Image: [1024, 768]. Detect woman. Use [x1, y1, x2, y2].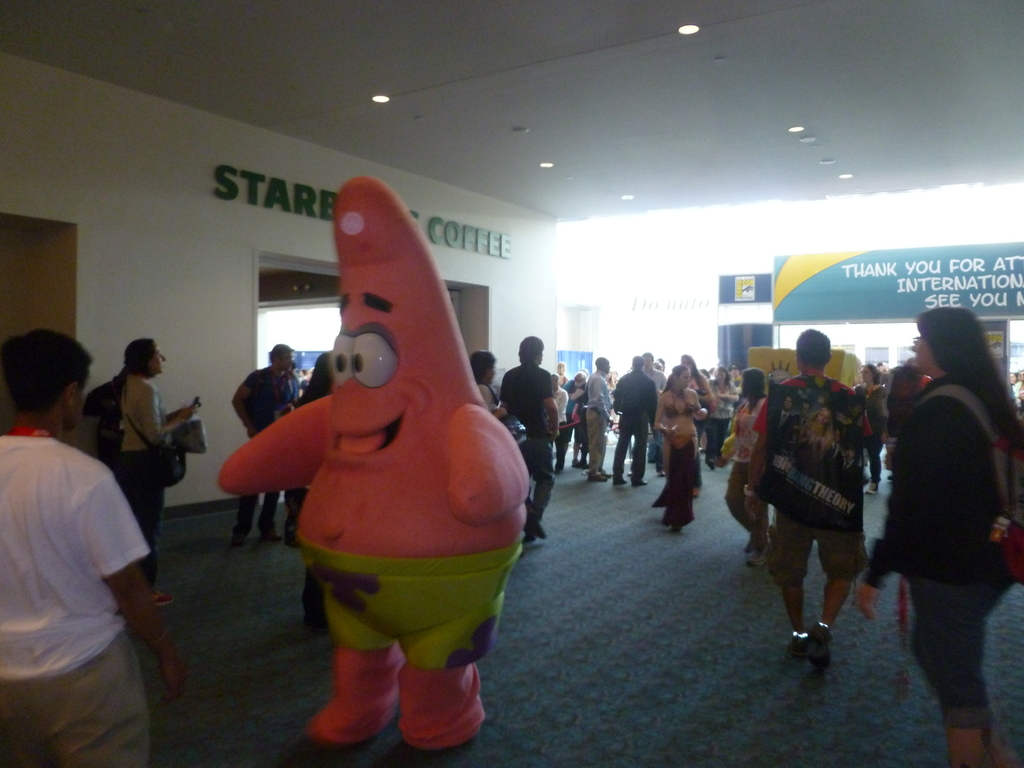
[869, 289, 1018, 758].
